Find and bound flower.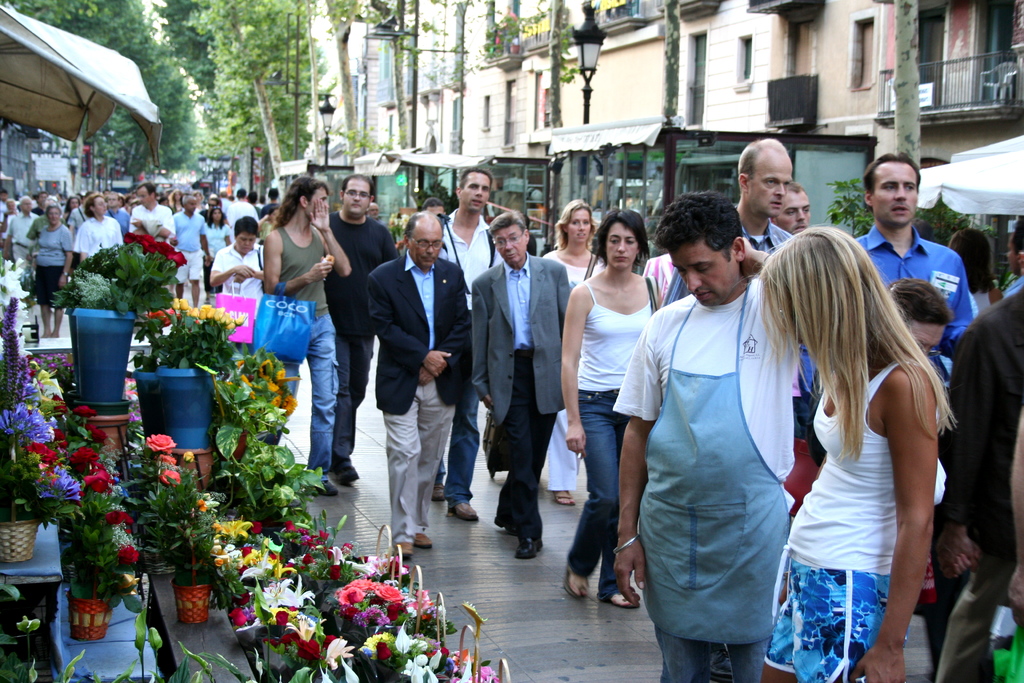
Bound: 142 428 177 450.
